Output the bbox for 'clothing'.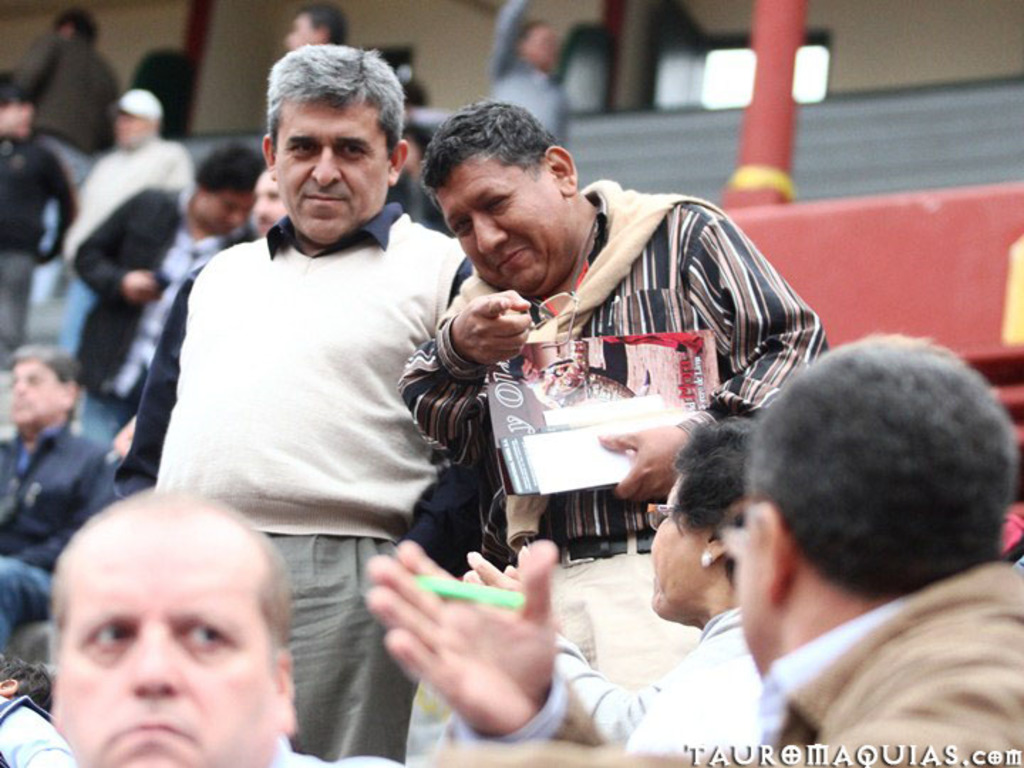
l=0, t=127, r=87, b=358.
